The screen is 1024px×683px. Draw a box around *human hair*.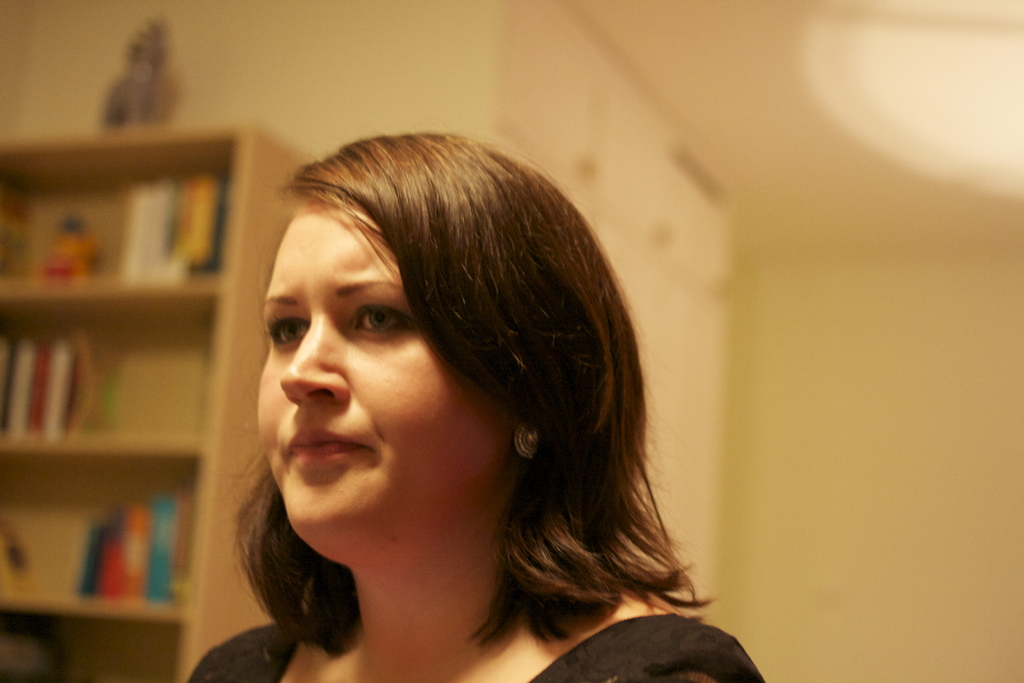
x1=168, y1=137, x2=668, y2=679.
